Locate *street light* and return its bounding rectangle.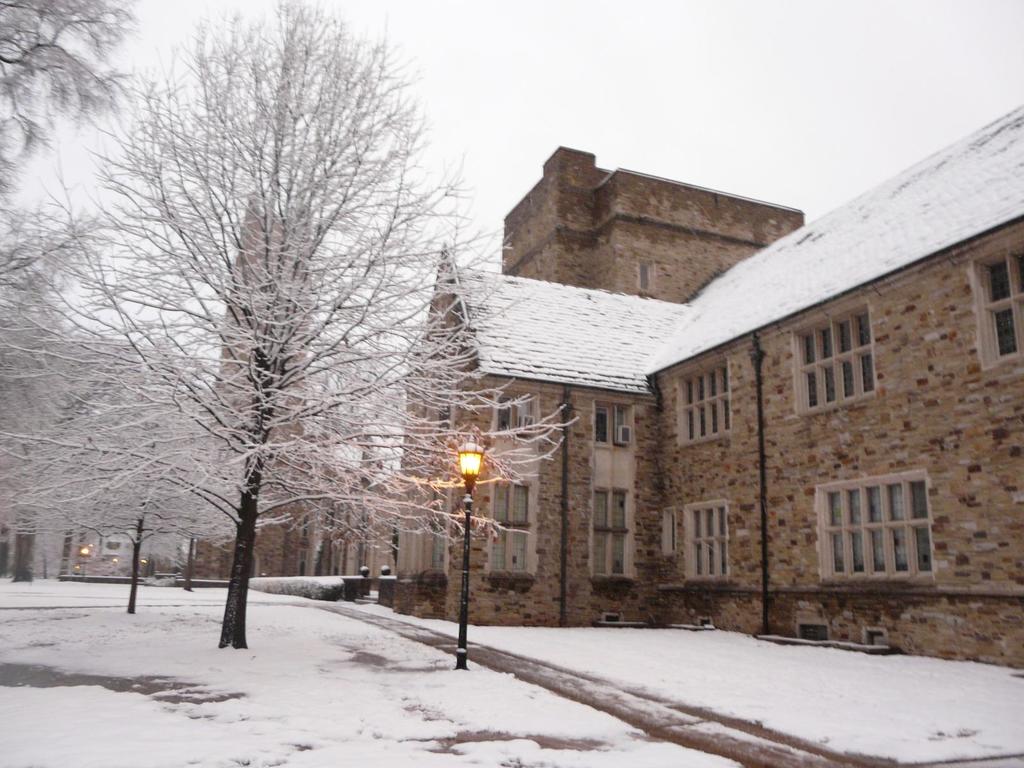
bbox=(742, 332, 773, 630).
